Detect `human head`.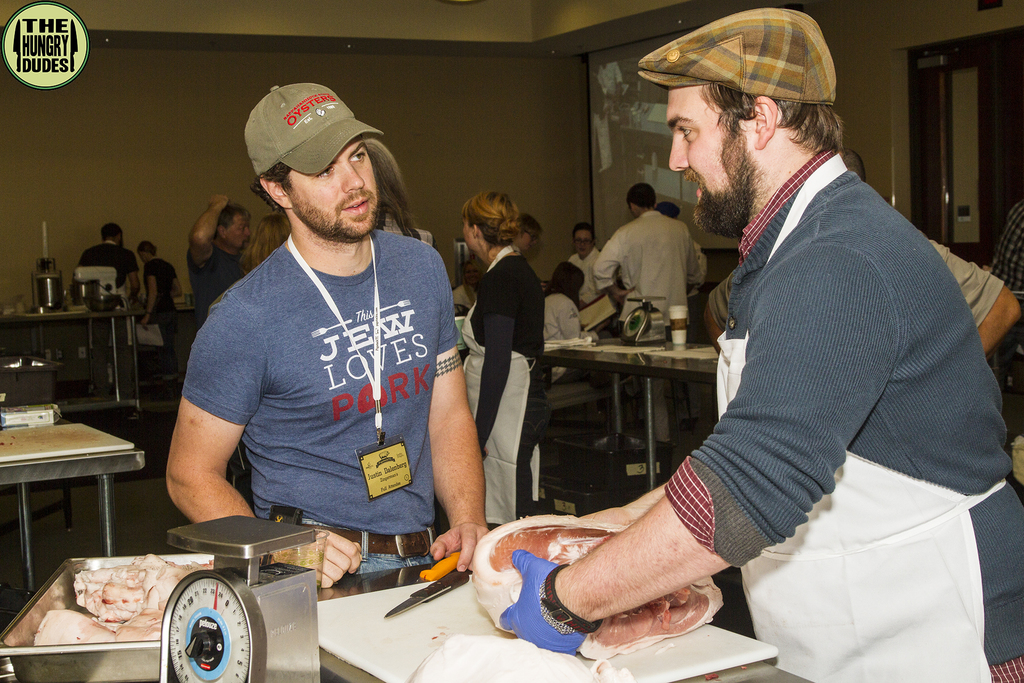
Detected at [left=243, top=81, right=378, bottom=242].
